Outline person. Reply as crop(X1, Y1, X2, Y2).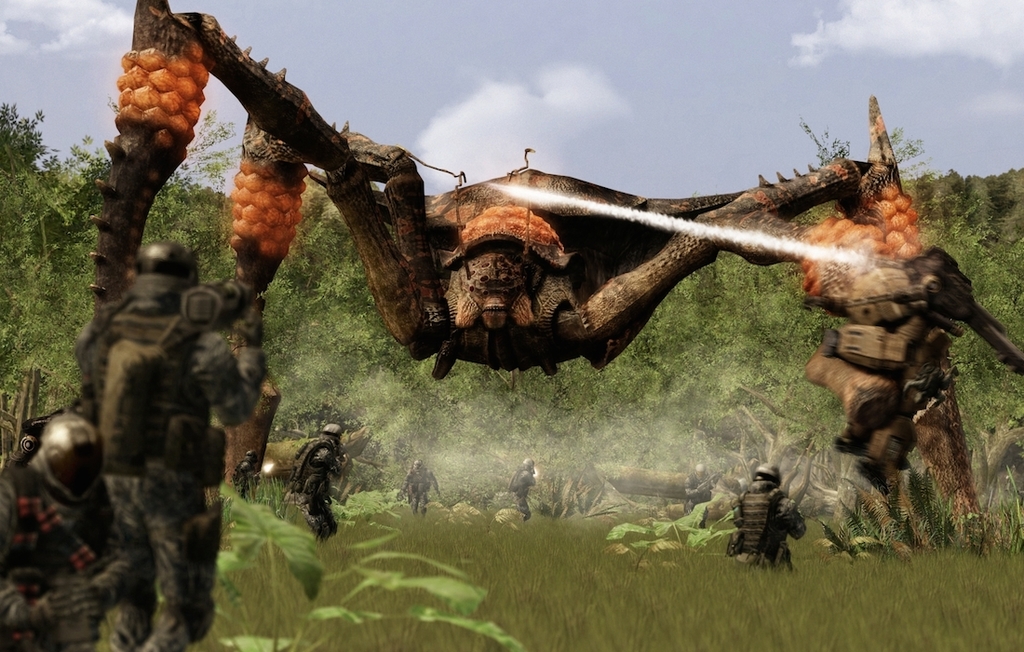
crop(723, 461, 804, 580).
